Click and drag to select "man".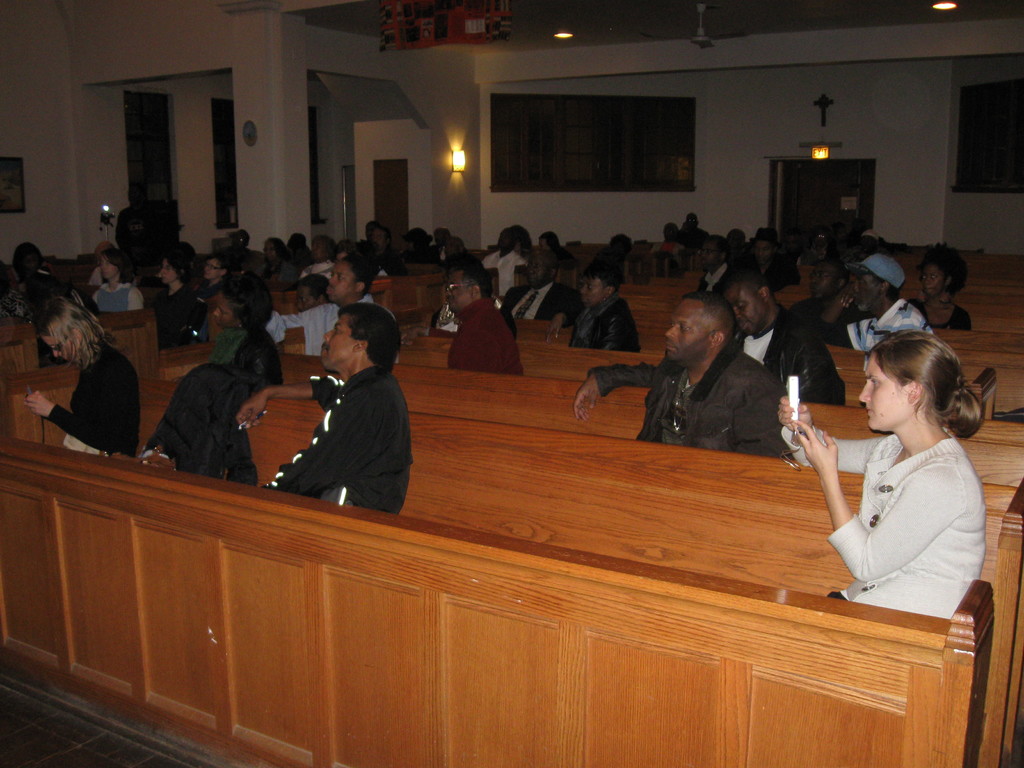
Selection: detection(572, 287, 797, 460).
